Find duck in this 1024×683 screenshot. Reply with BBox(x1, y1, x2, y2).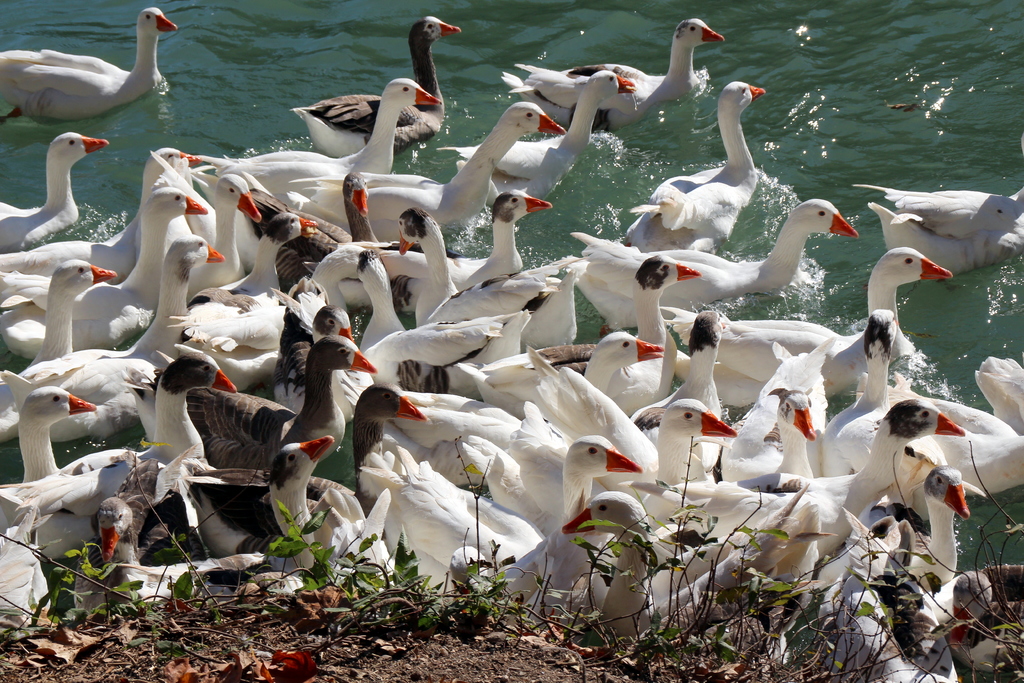
BBox(0, 390, 92, 568).
